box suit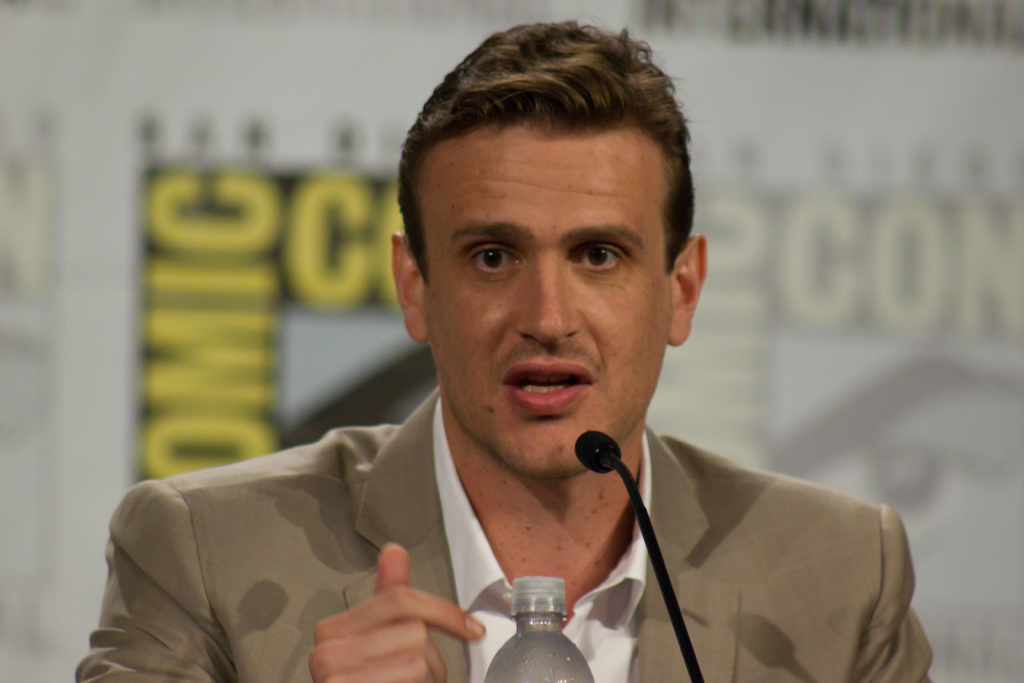
75,387,931,682
